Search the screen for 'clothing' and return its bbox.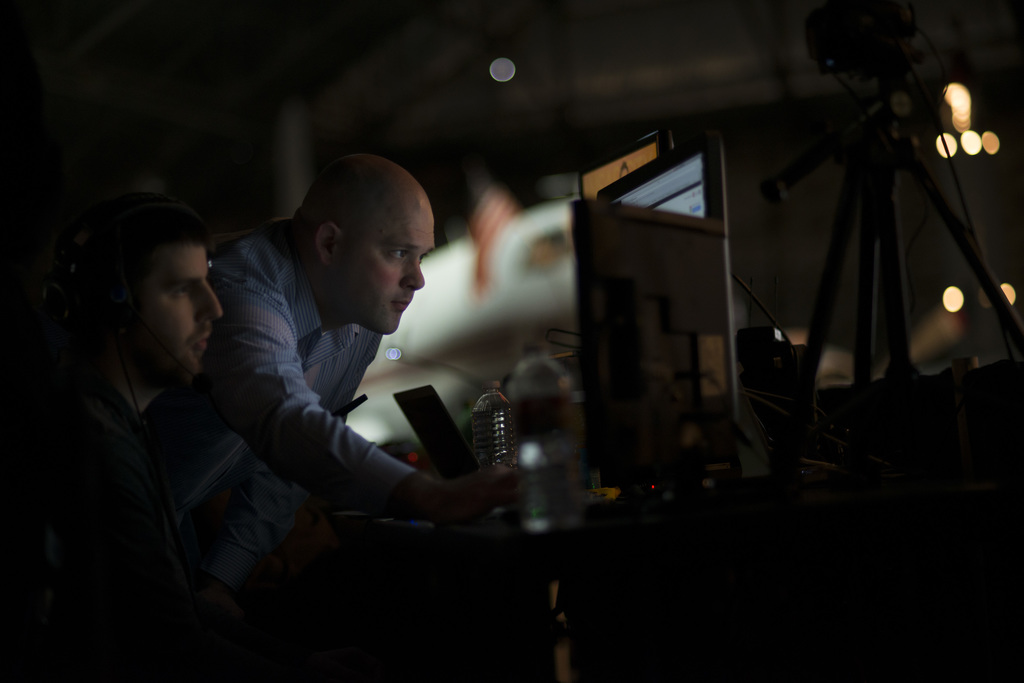
Found: select_region(140, 203, 424, 588).
